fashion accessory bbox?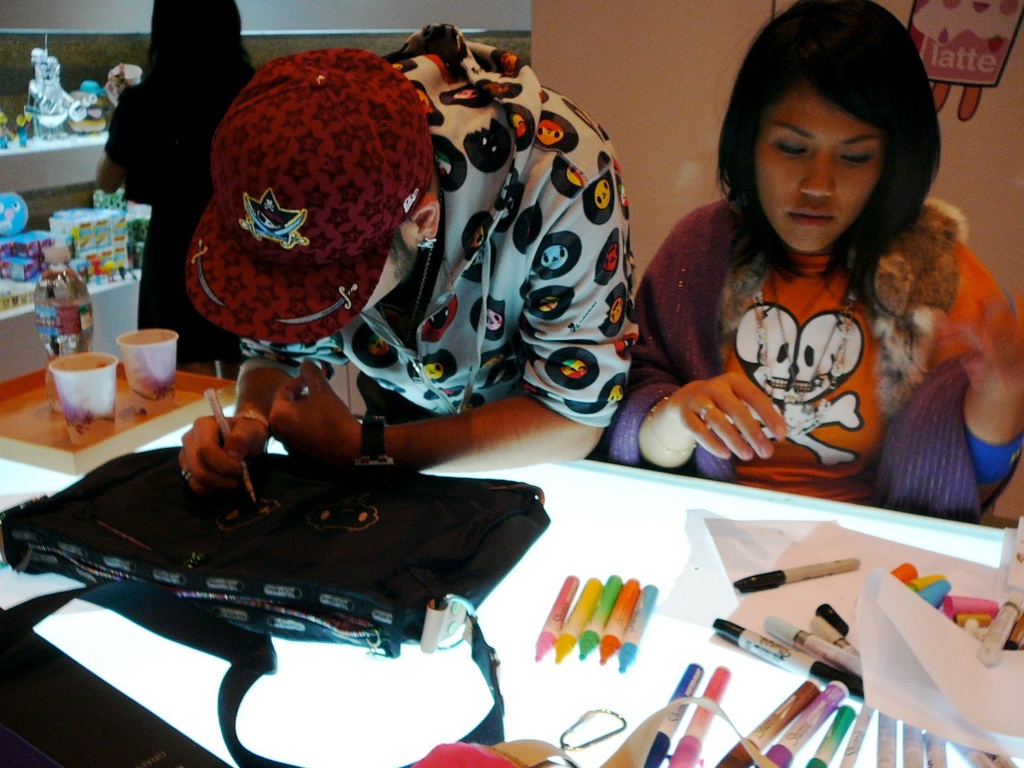
region(183, 46, 437, 344)
